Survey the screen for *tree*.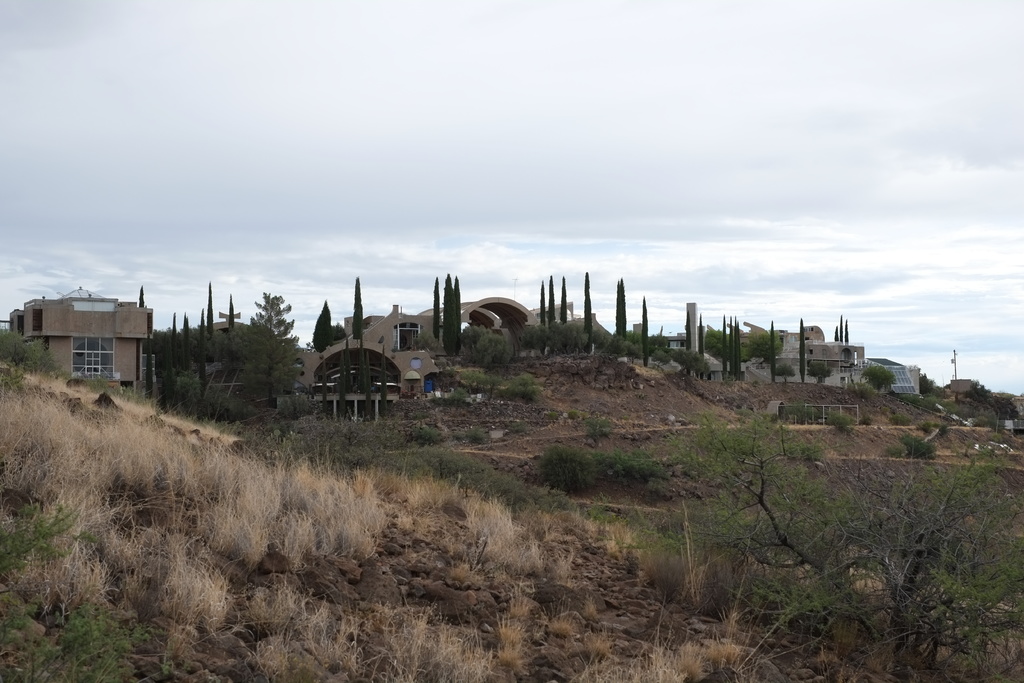
Survey found: region(612, 277, 627, 359).
